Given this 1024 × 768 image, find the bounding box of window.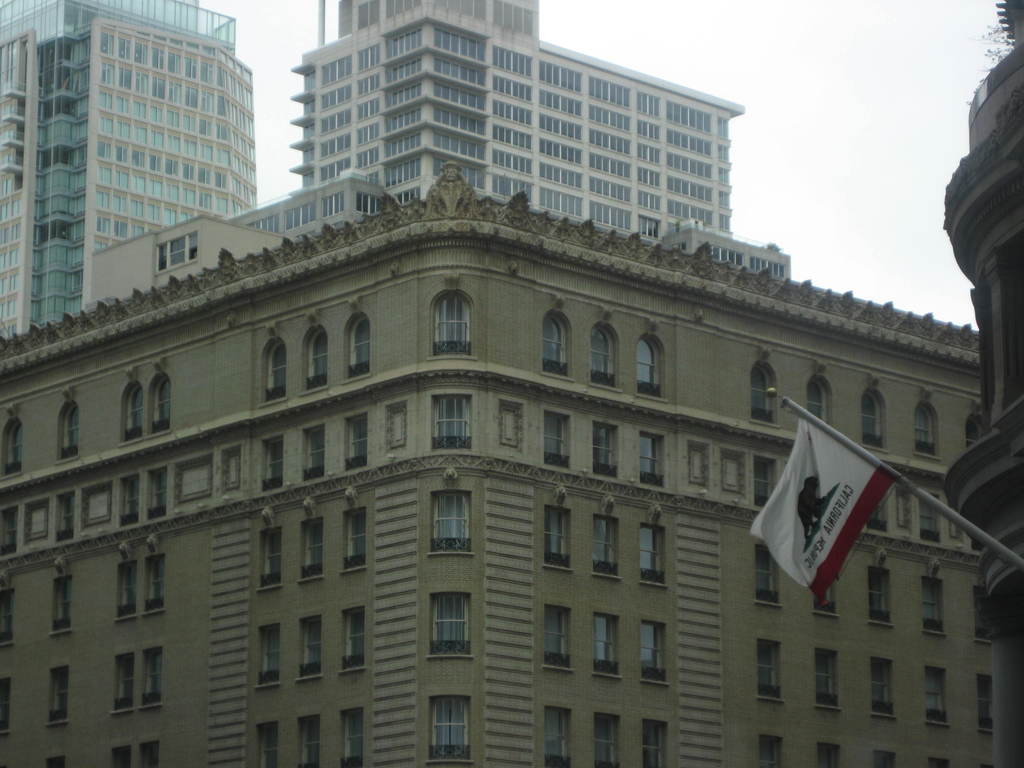
(44,751,67,767).
